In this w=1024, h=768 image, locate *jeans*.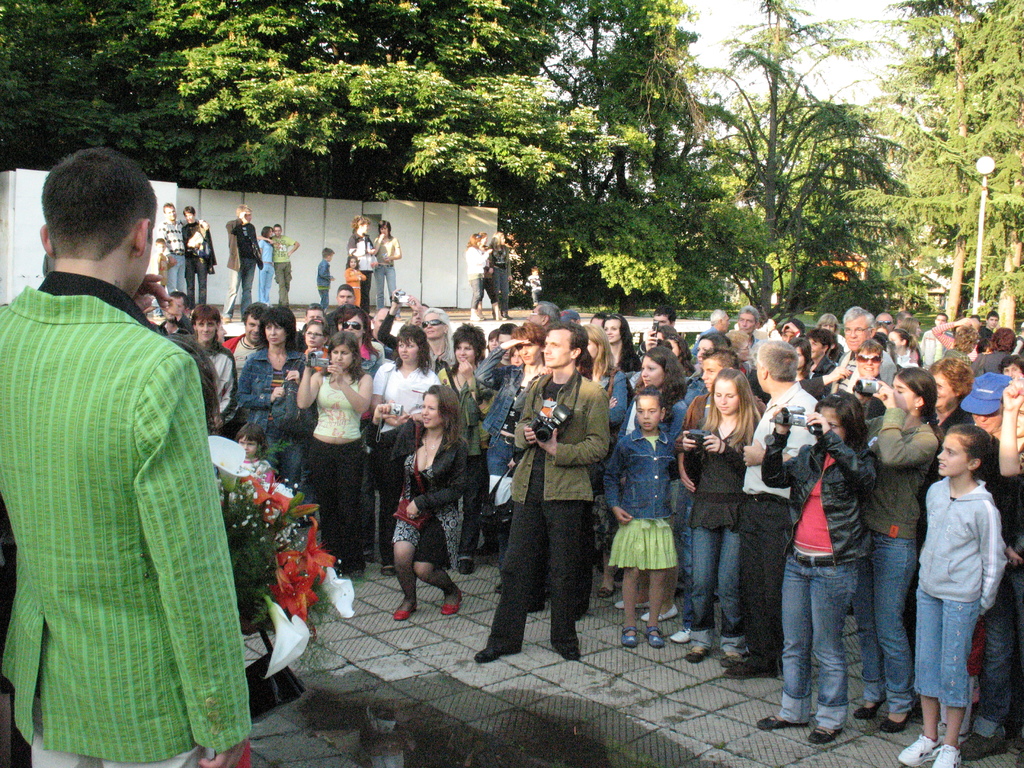
Bounding box: {"x1": 961, "y1": 573, "x2": 1022, "y2": 752}.
